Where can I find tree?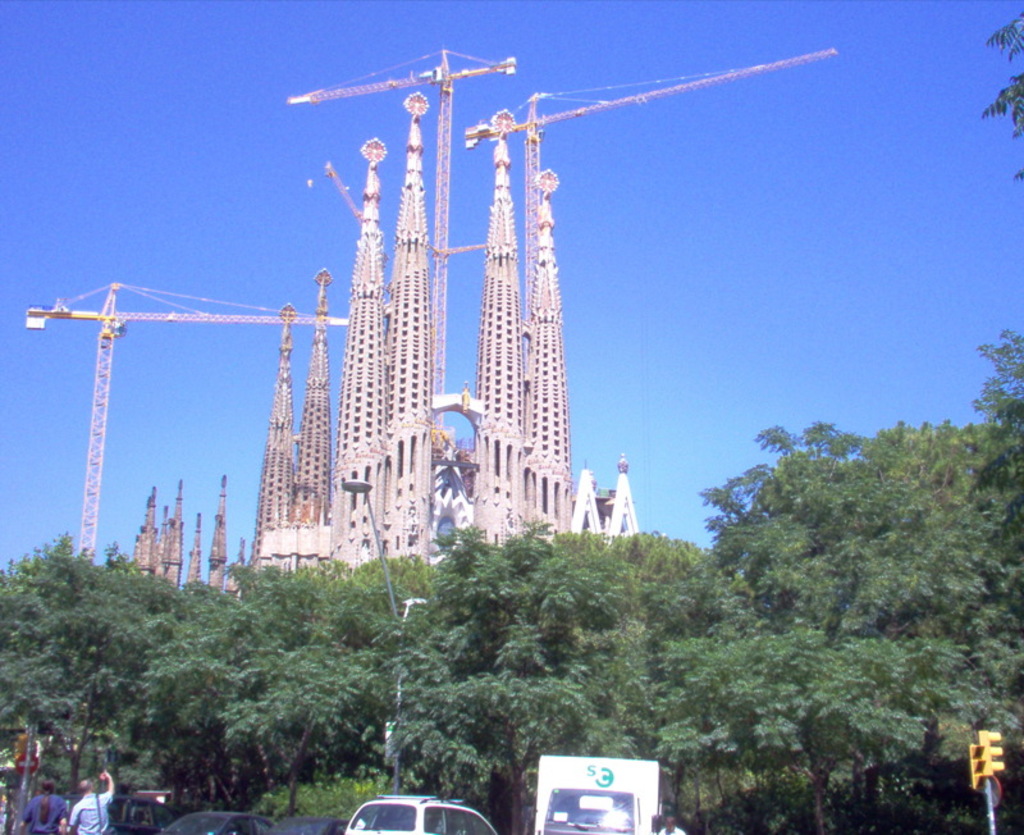
You can find it at BBox(655, 619, 975, 834).
